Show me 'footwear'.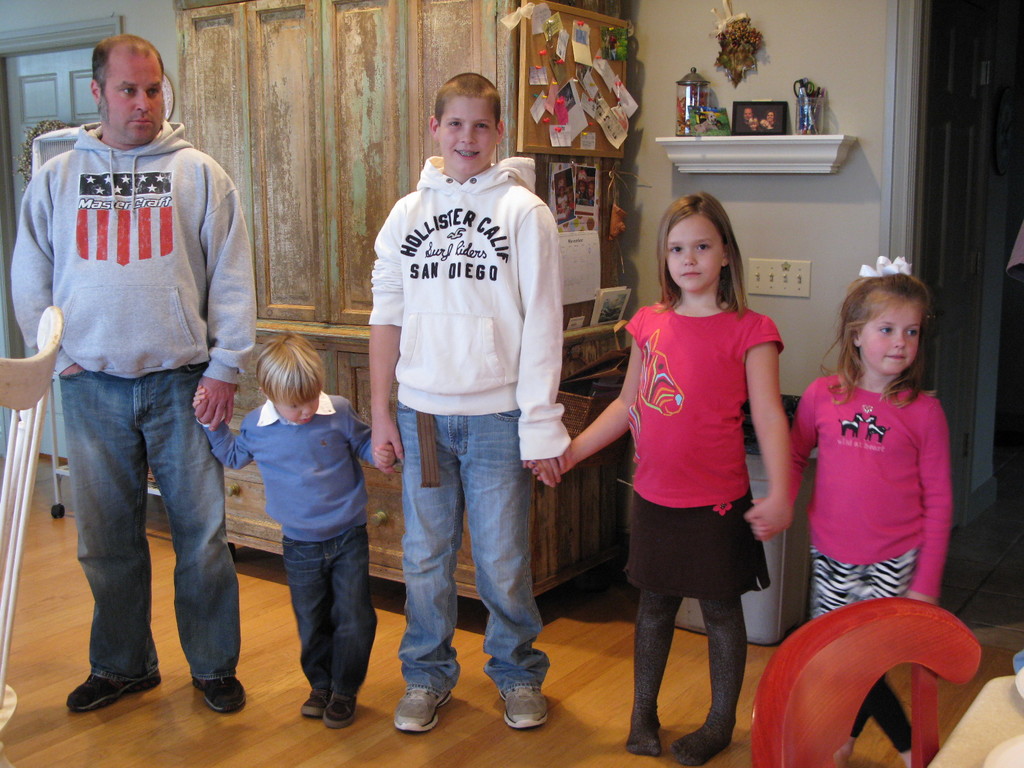
'footwear' is here: select_region(63, 672, 163, 710).
